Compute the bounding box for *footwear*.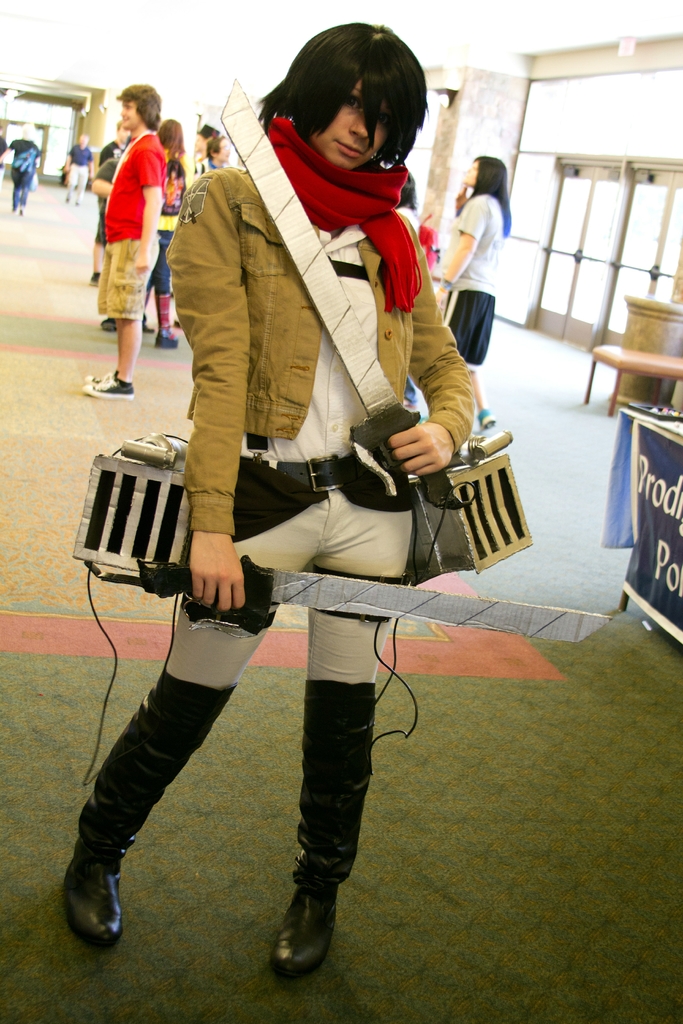
{"x1": 151, "y1": 323, "x2": 179, "y2": 347}.
